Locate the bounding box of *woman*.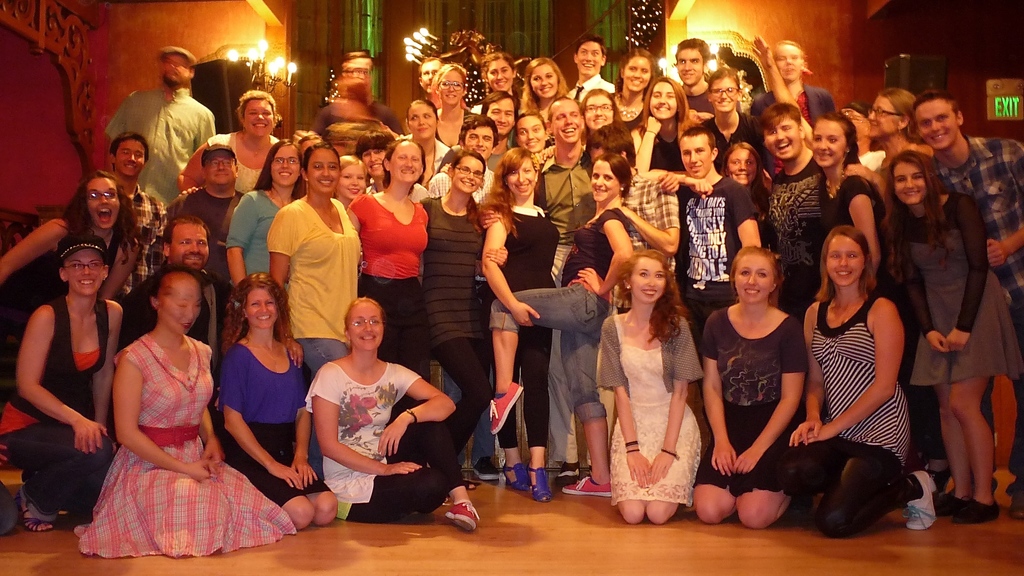
Bounding box: <bbox>469, 53, 517, 115</bbox>.
